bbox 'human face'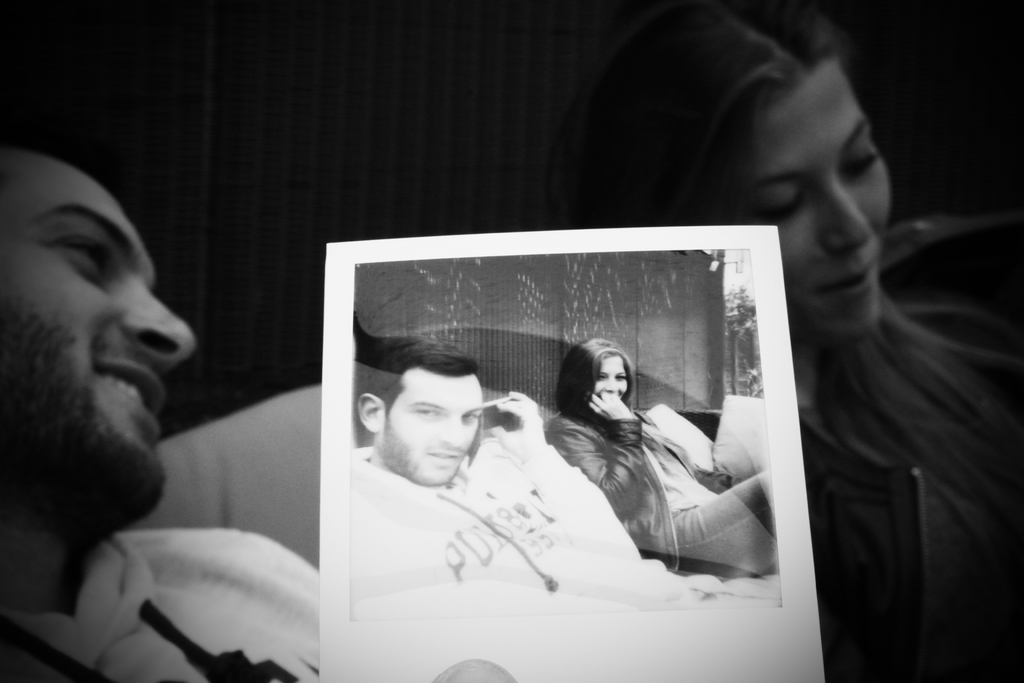
box=[751, 57, 893, 331]
